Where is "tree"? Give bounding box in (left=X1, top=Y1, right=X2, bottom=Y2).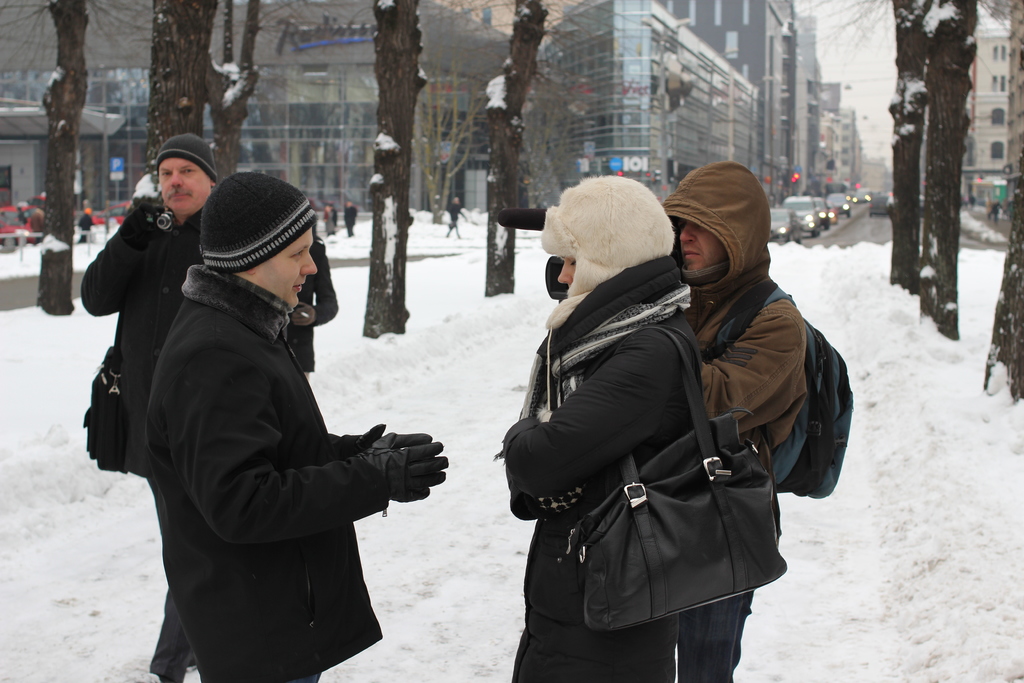
(left=918, top=0, right=984, bottom=341).
